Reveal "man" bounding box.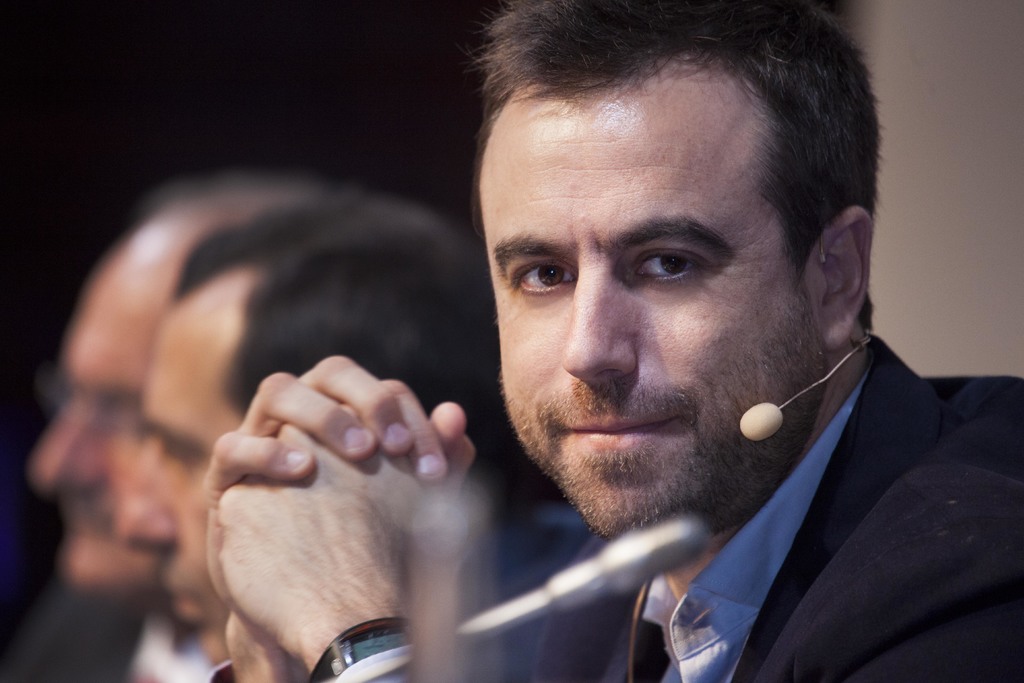
Revealed: <bbox>240, 10, 1023, 681</bbox>.
